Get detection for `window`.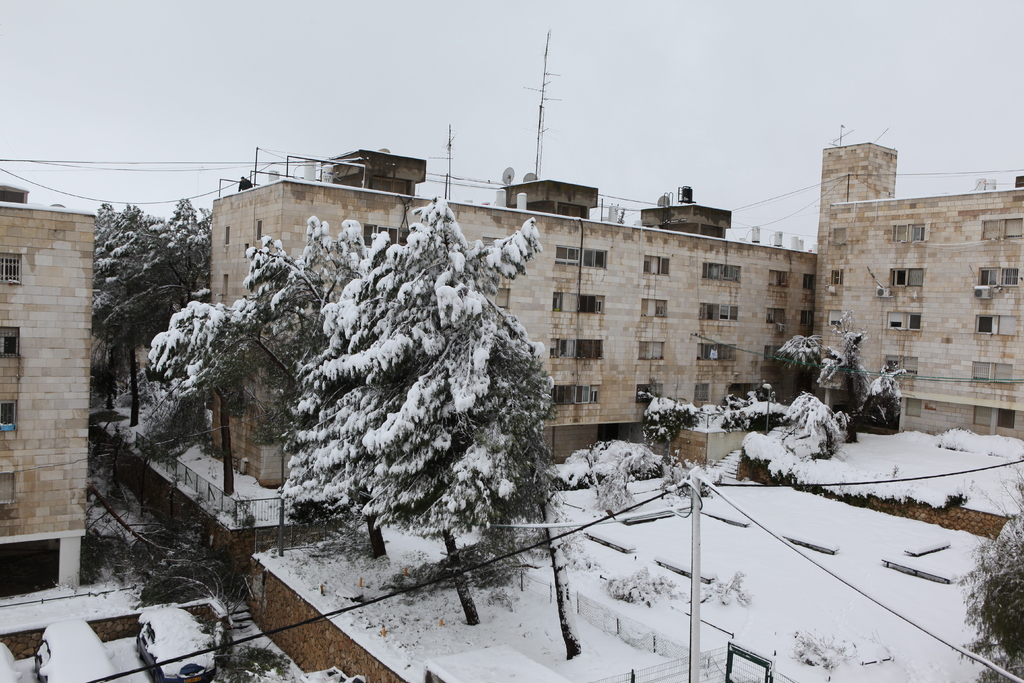
Detection: [829,270,845,286].
